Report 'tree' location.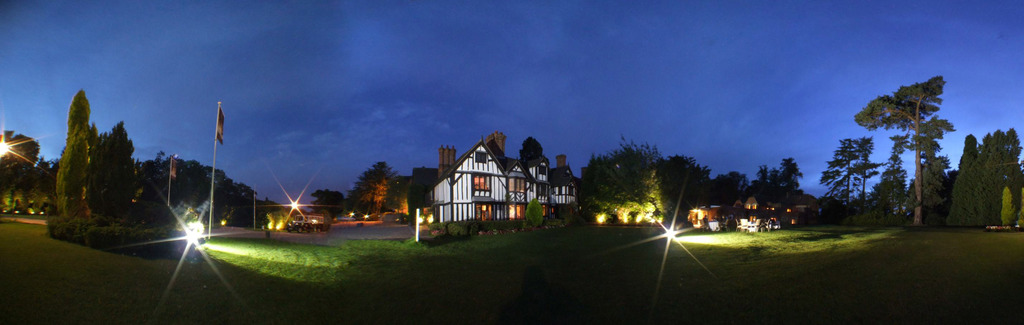
Report: 854:133:888:213.
